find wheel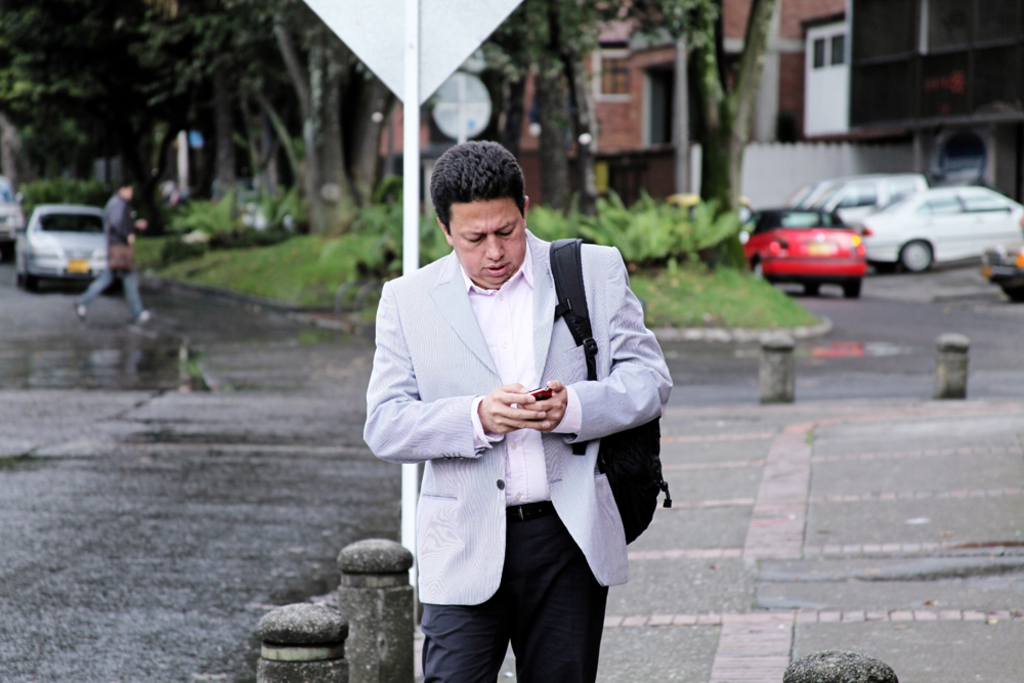
[x1=750, y1=258, x2=770, y2=284]
